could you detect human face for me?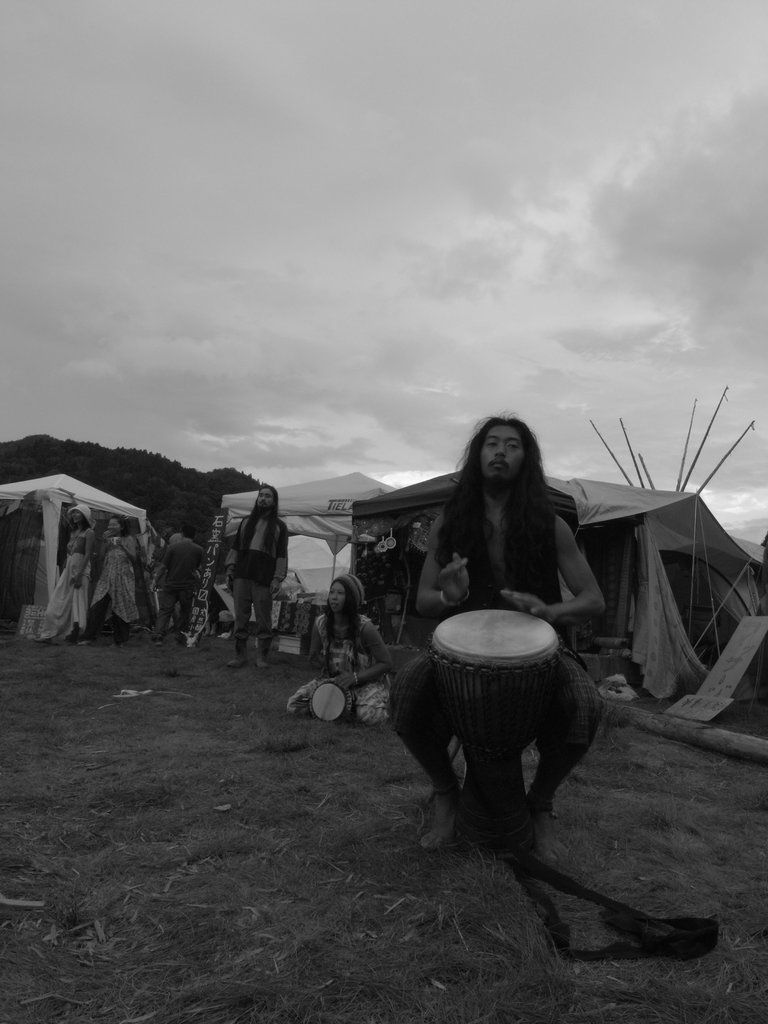
Detection result: <region>257, 489, 275, 515</region>.
